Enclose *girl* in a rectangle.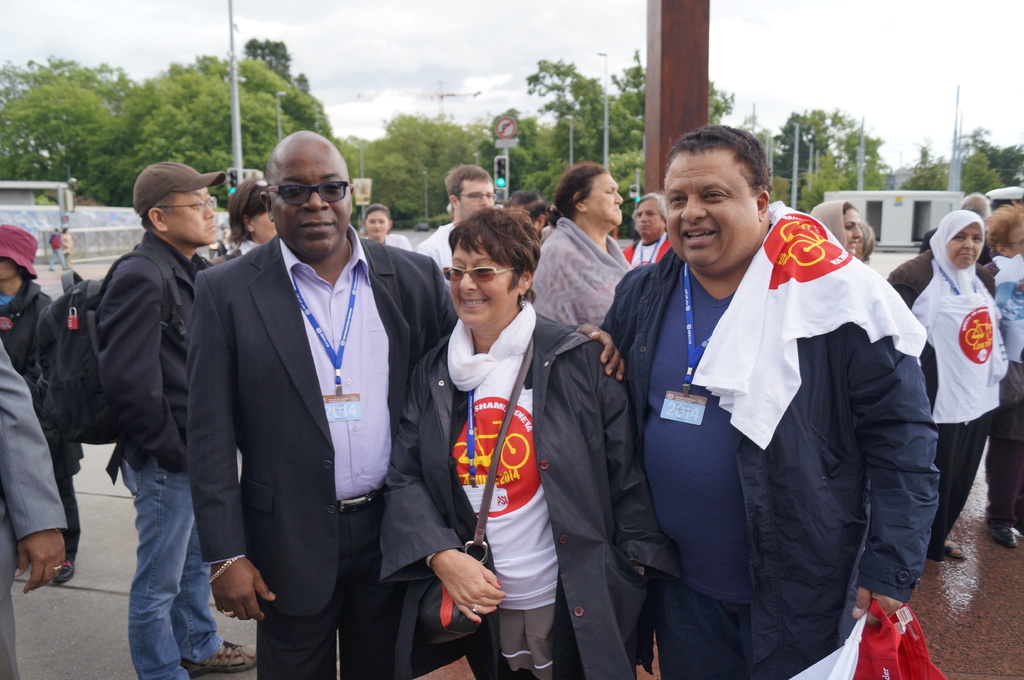
x1=364 y1=206 x2=410 y2=249.
